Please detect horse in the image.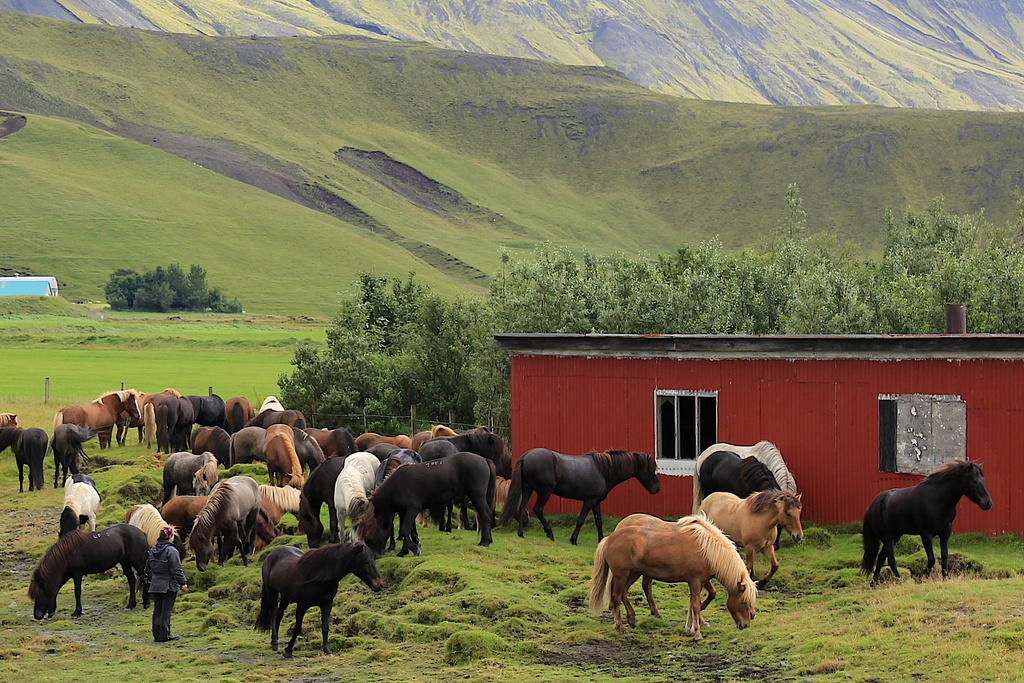
select_region(858, 459, 992, 586).
